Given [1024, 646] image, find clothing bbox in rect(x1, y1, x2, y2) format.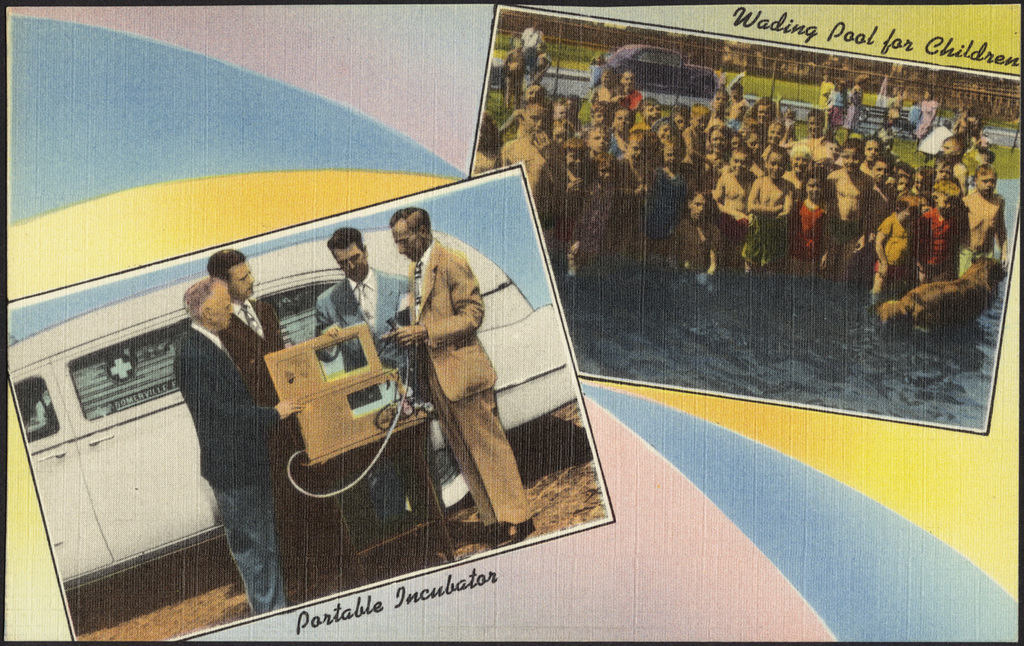
rect(827, 89, 846, 126).
